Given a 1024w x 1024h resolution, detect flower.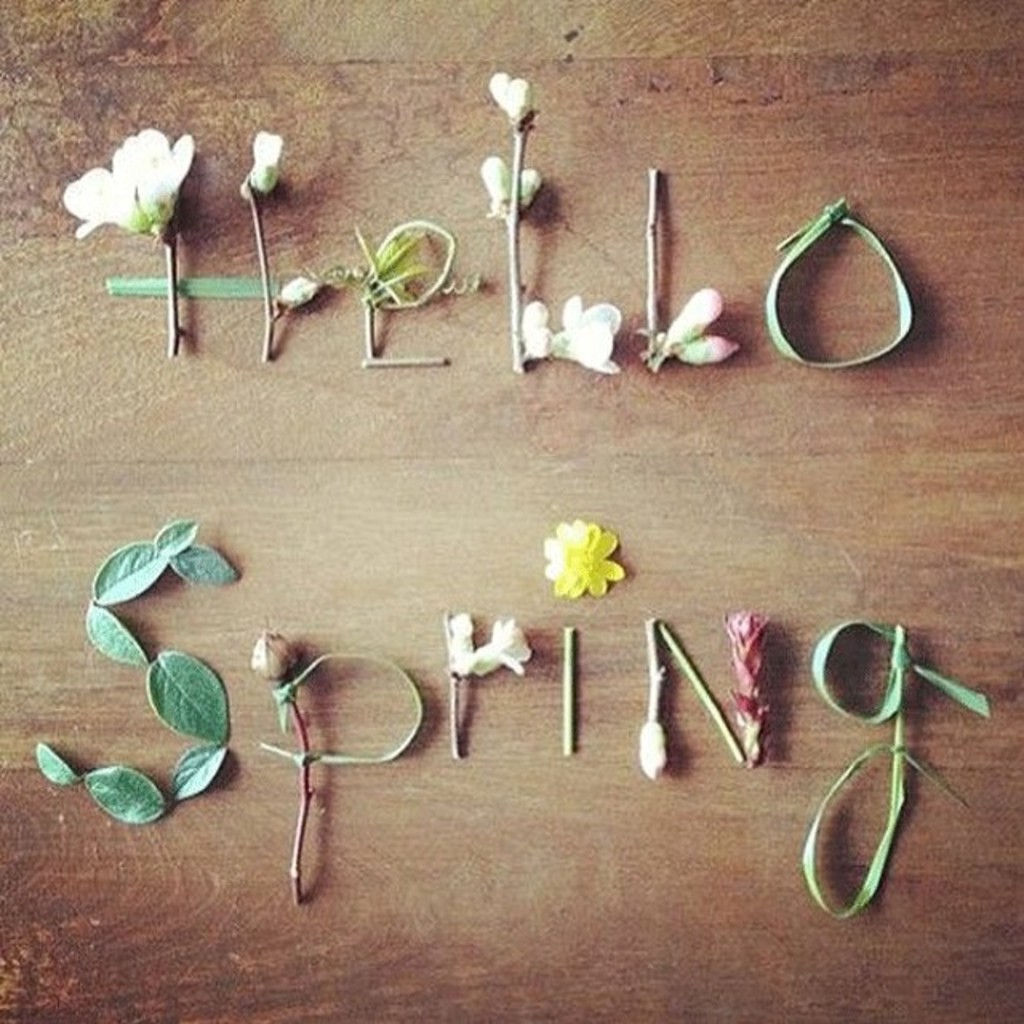
[482, 61, 542, 128].
